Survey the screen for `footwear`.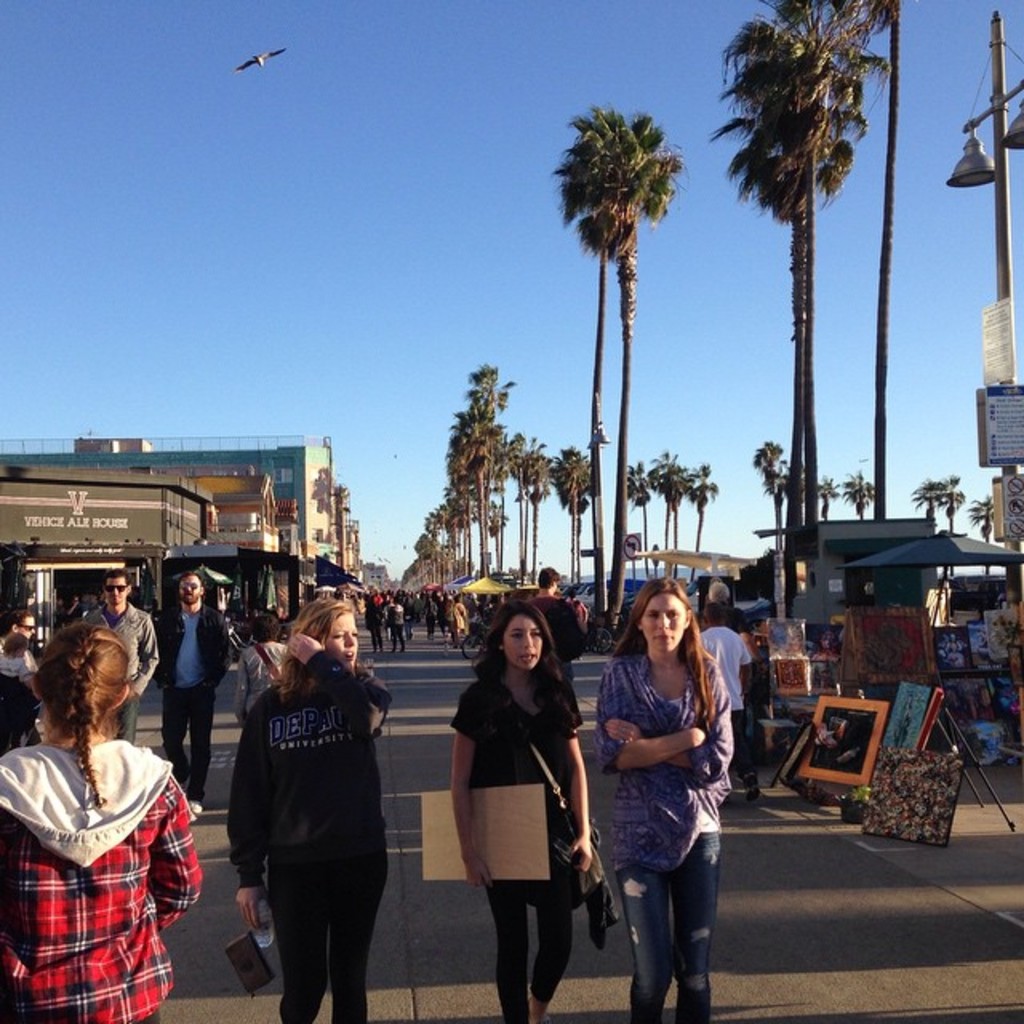
Survey found: detection(526, 992, 562, 1022).
